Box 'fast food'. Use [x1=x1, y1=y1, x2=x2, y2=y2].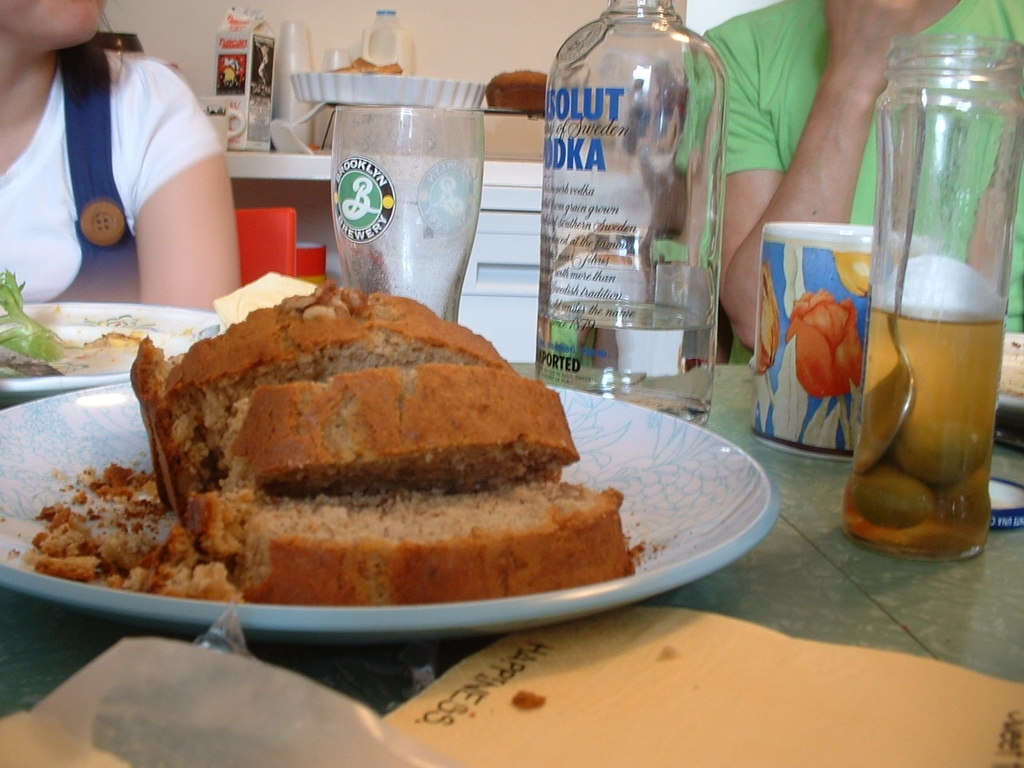
[x1=106, y1=265, x2=601, y2=610].
